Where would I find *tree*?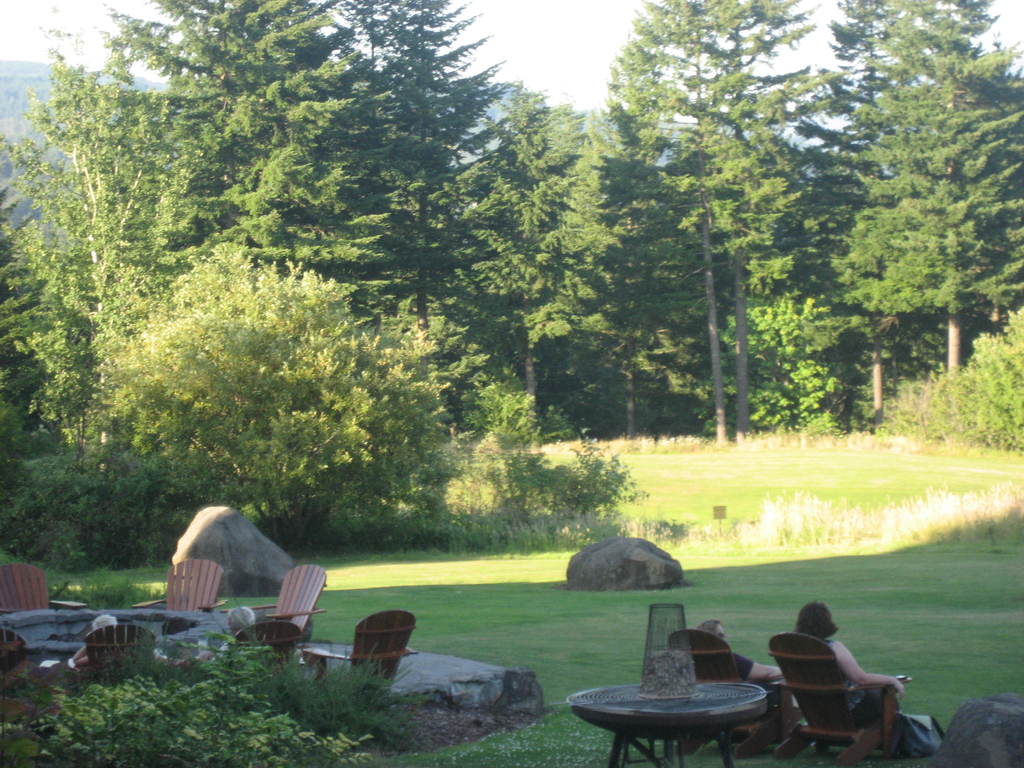
At bbox=[17, 54, 219, 554].
